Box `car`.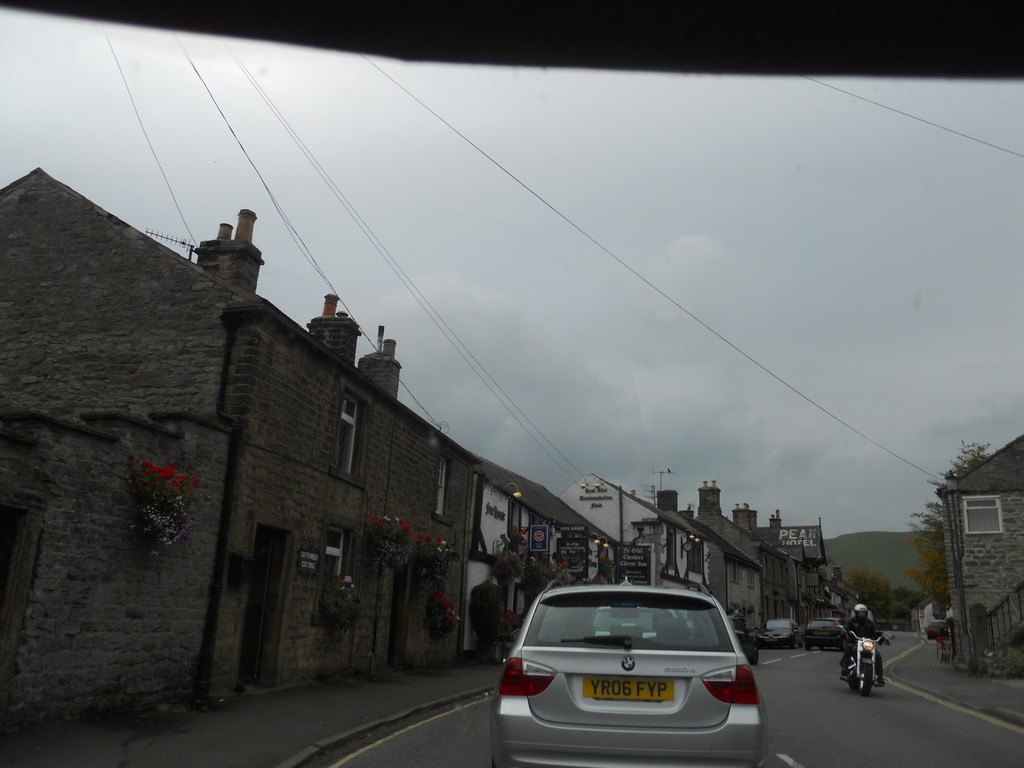
764,619,803,650.
